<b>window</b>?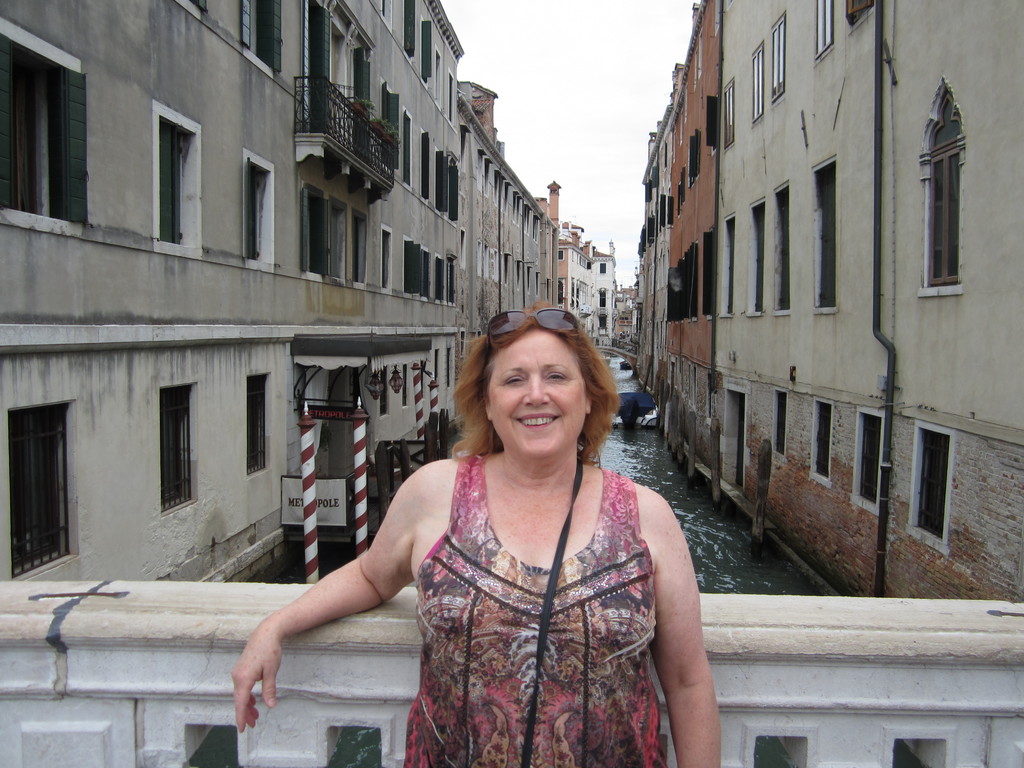
crop(449, 265, 457, 306)
